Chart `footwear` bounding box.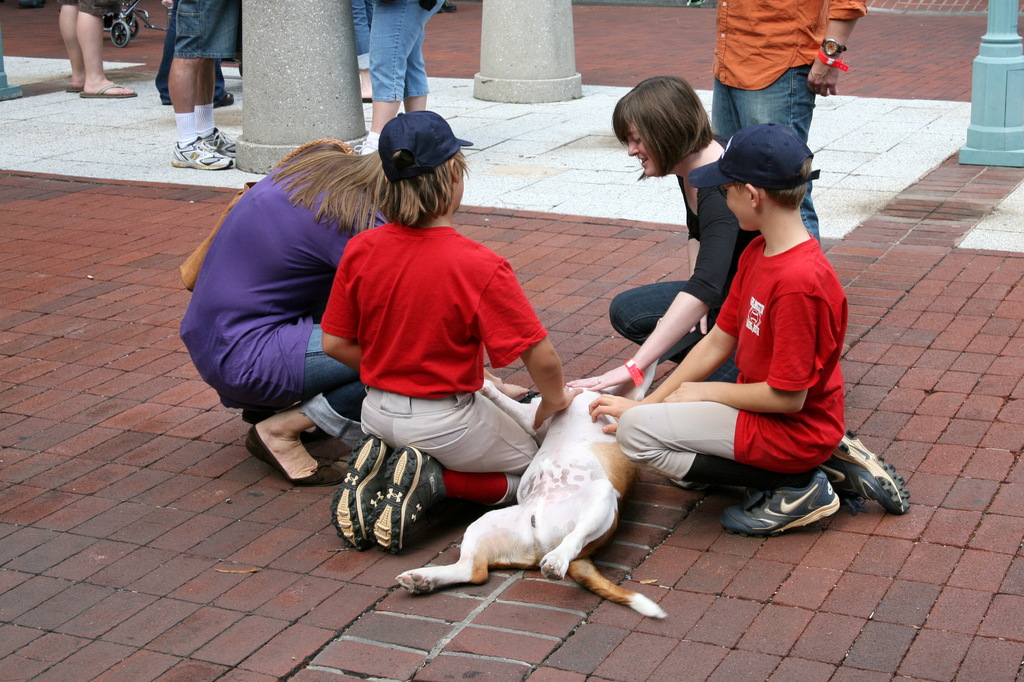
Charted: l=243, t=425, r=343, b=485.
